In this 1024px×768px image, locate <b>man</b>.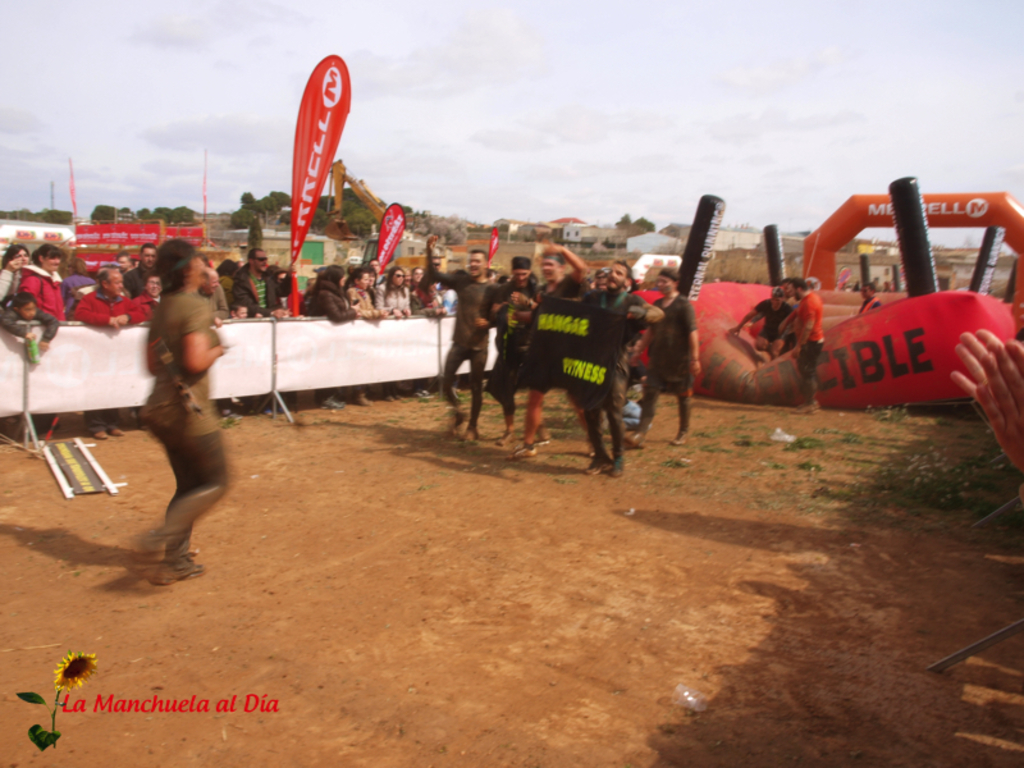
Bounding box: Rect(421, 246, 503, 456).
